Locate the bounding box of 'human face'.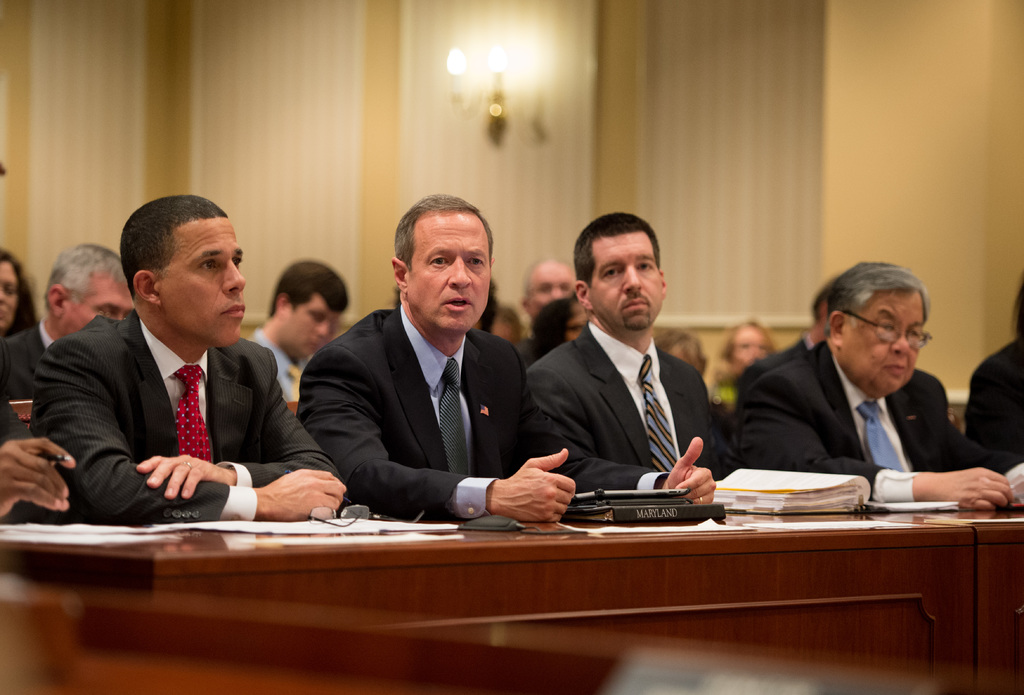
Bounding box: box=[591, 232, 665, 329].
